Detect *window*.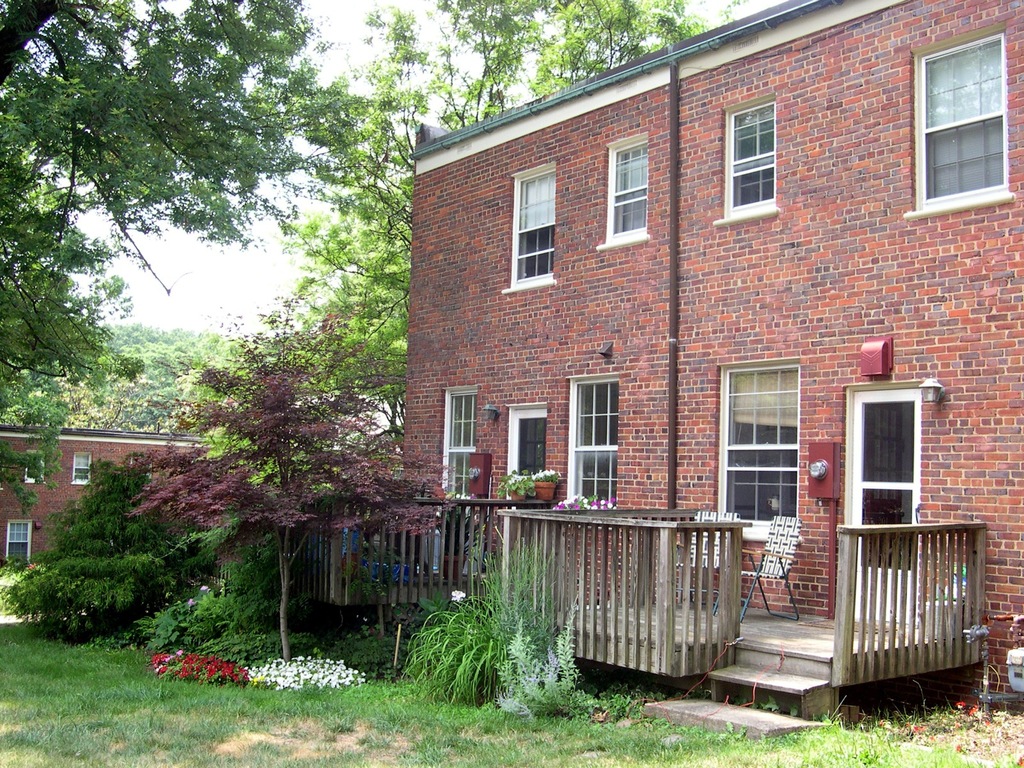
Detected at x1=20, y1=452, x2=41, y2=482.
